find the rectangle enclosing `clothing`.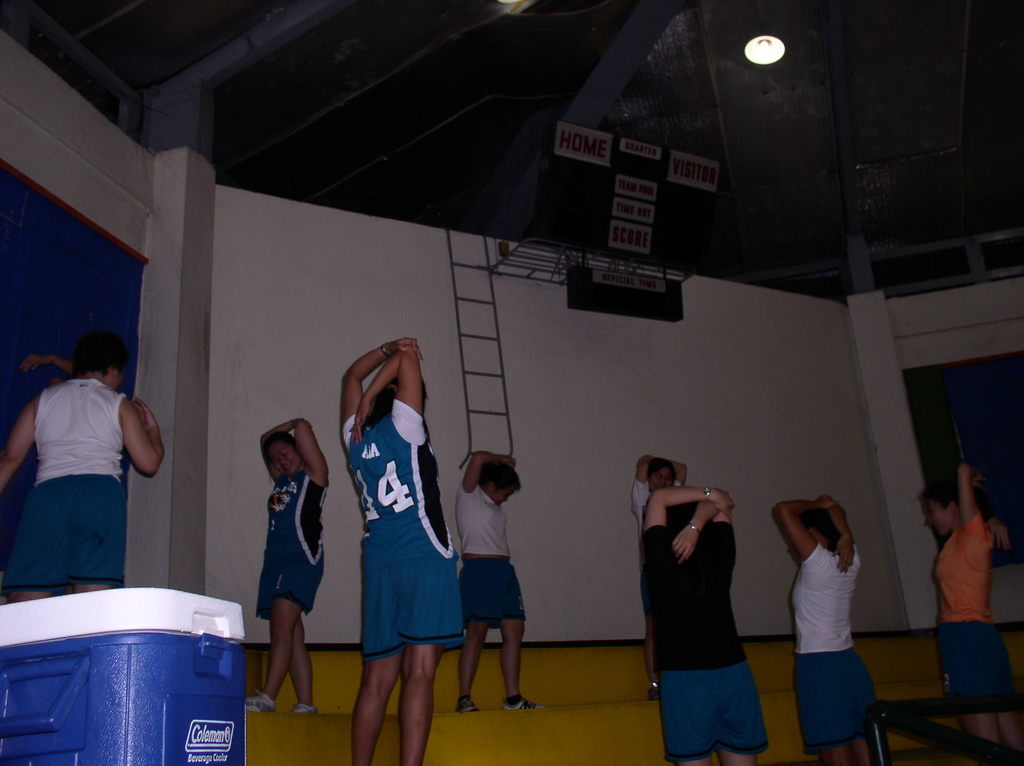
{"x1": 339, "y1": 361, "x2": 461, "y2": 710}.
